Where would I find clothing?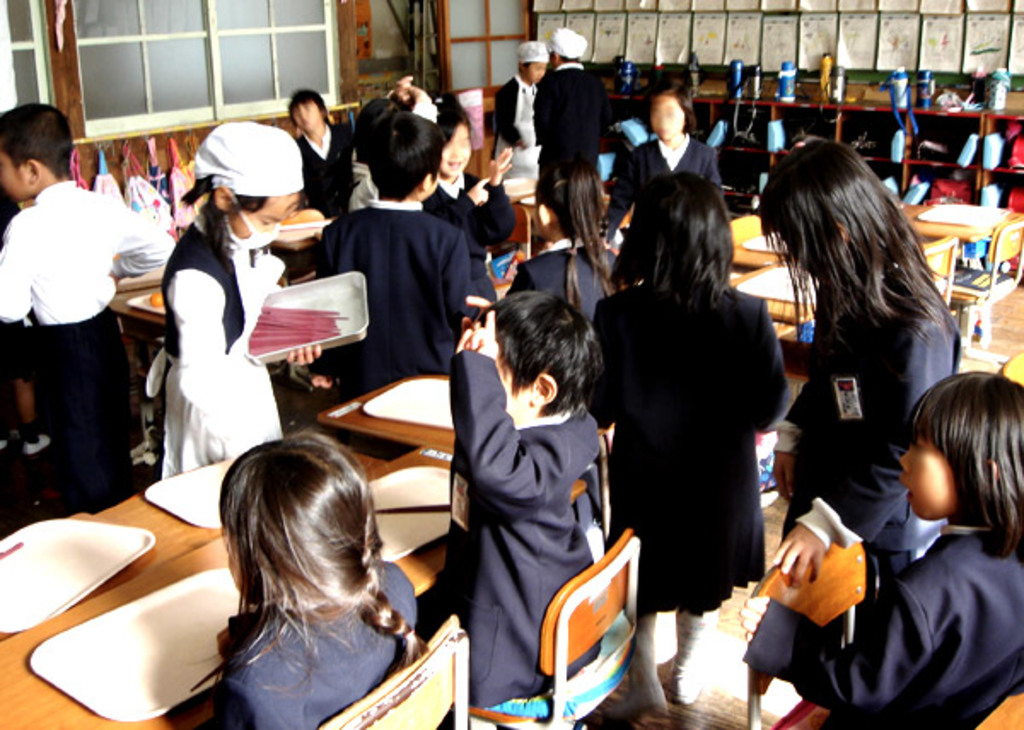
At bbox=(502, 84, 563, 167).
